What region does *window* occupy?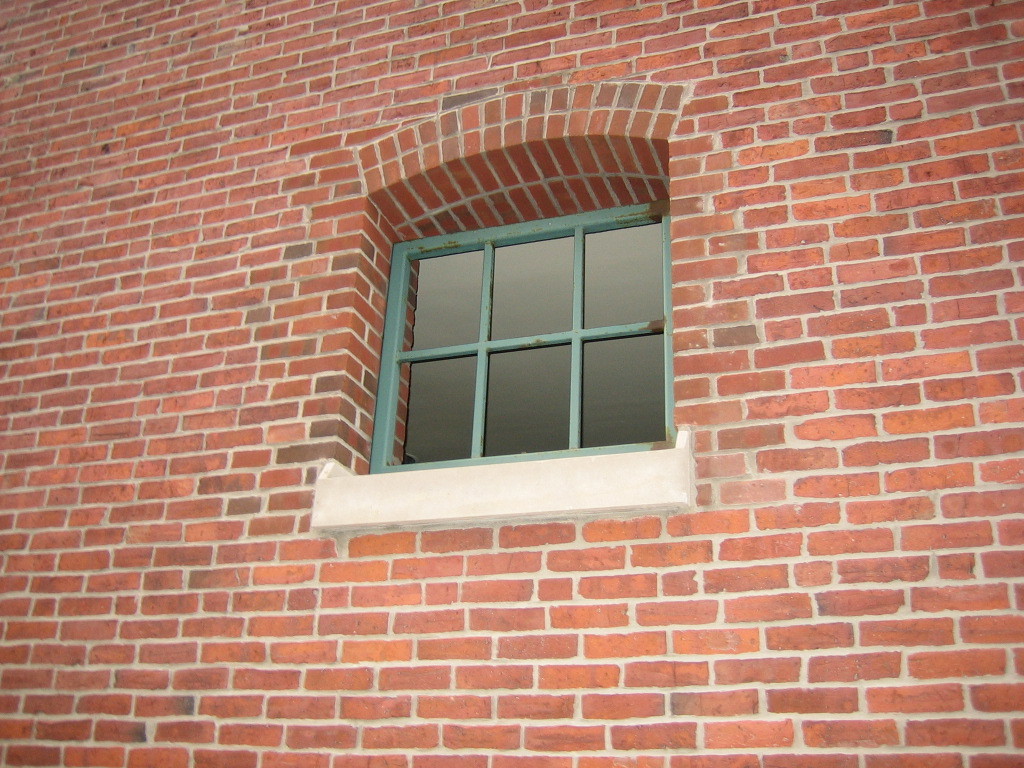
bbox=(342, 93, 677, 513).
